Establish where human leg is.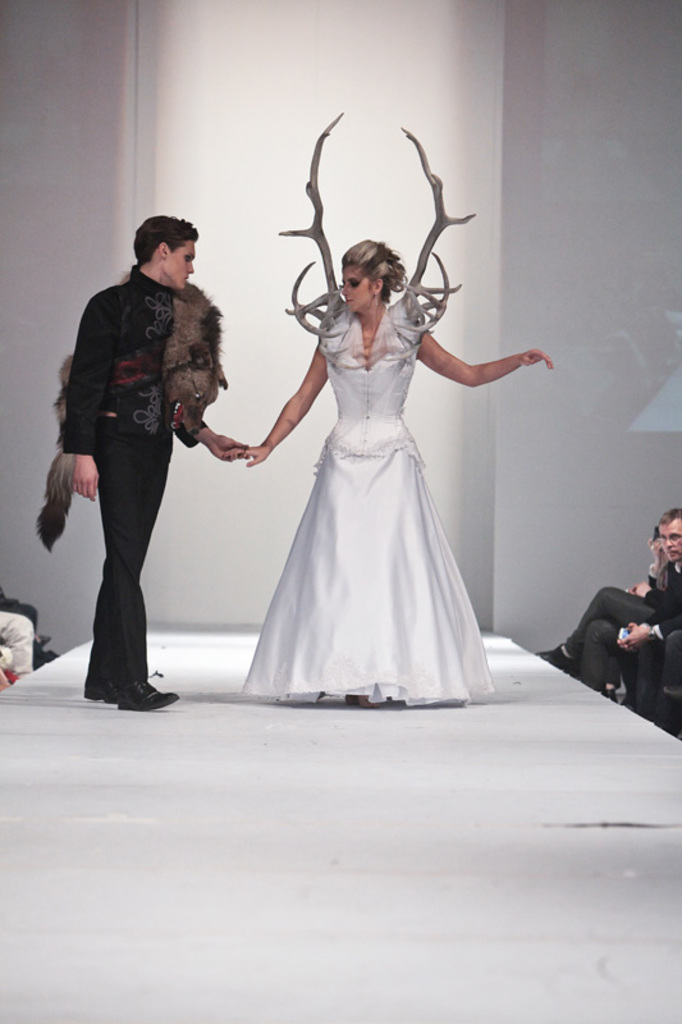
Established at [577, 614, 631, 699].
